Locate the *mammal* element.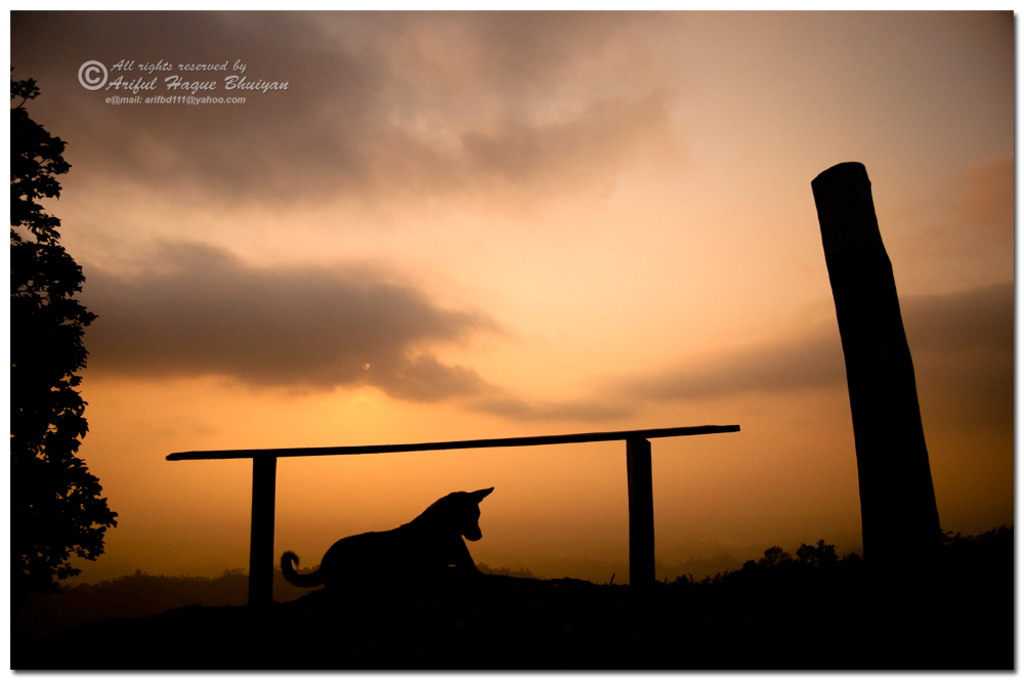
Element bbox: x1=231 y1=500 x2=515 y2=594.
